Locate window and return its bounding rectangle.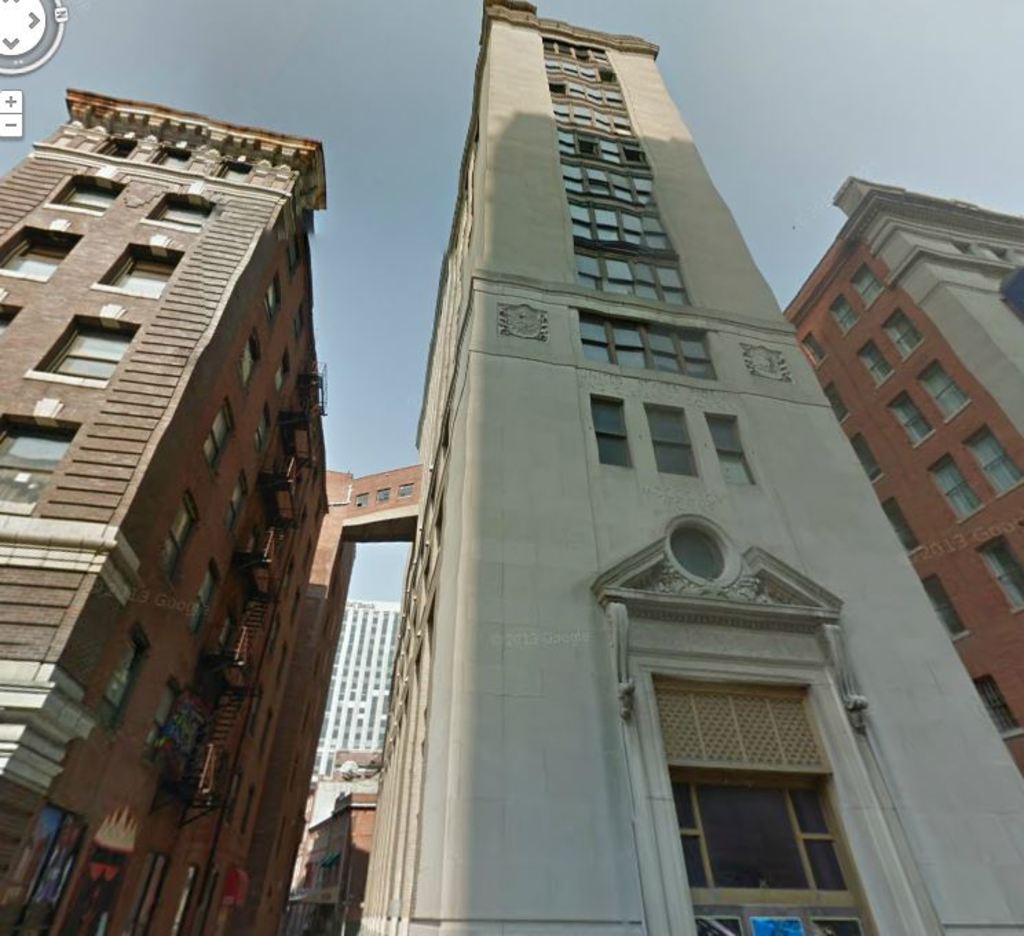
locate(824, 384, 852, 425).
